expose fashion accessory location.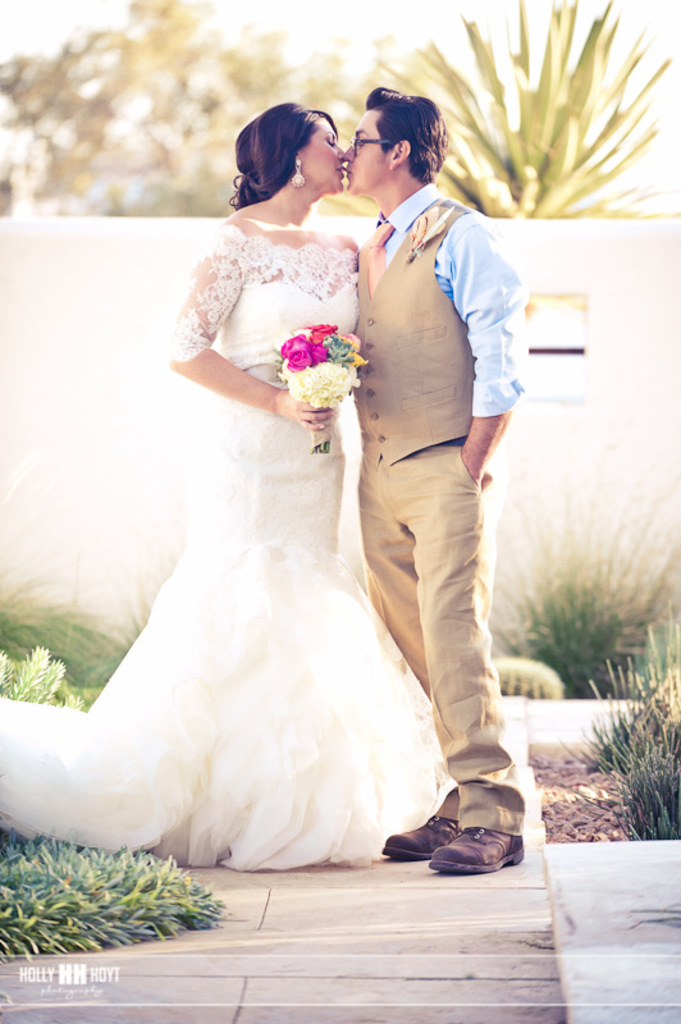
Exposed at {"x1": 349, "y1": 131, "x2": 392, "y2": 155}.
